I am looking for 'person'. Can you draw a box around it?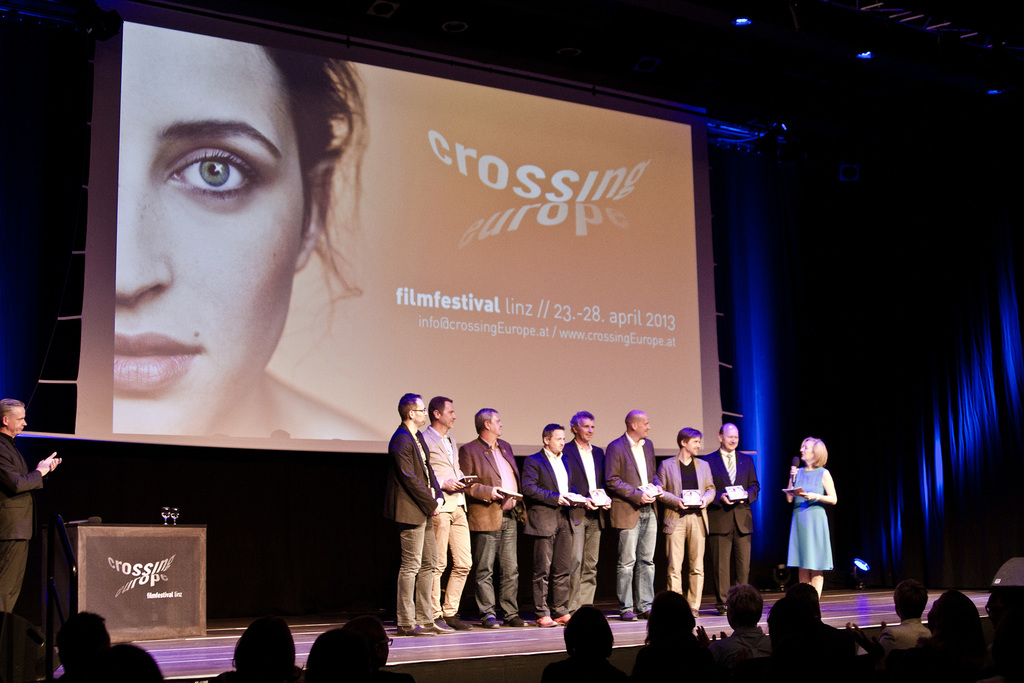
Sure, the bounding box is pyautogui.locateOnScreen(110, 20, 384, 444).
